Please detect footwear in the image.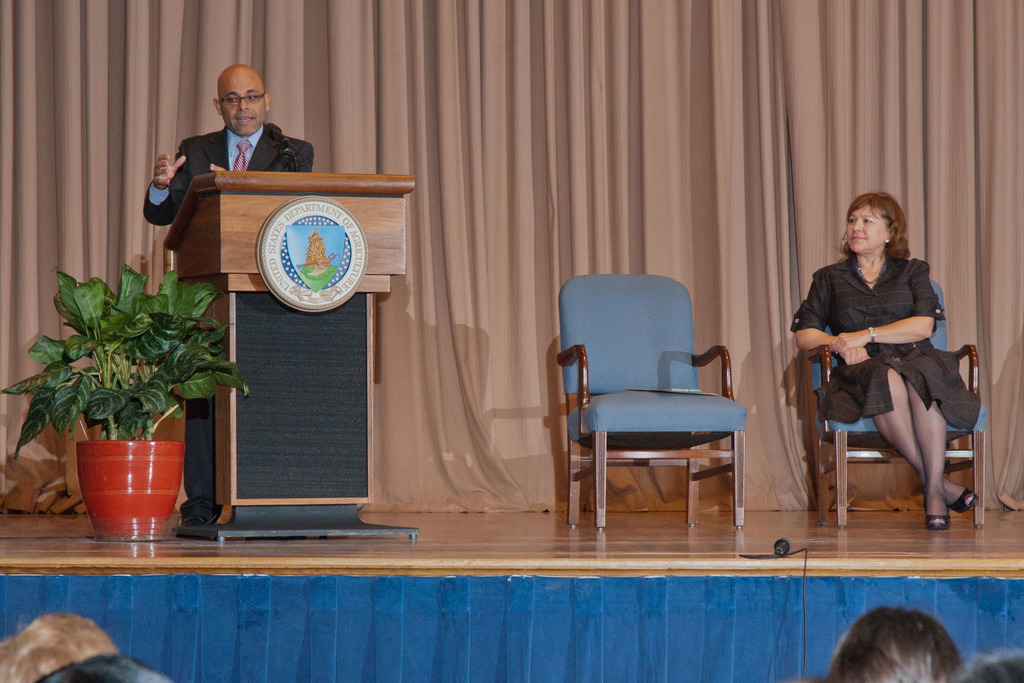
[951, 486, 979, 513].
